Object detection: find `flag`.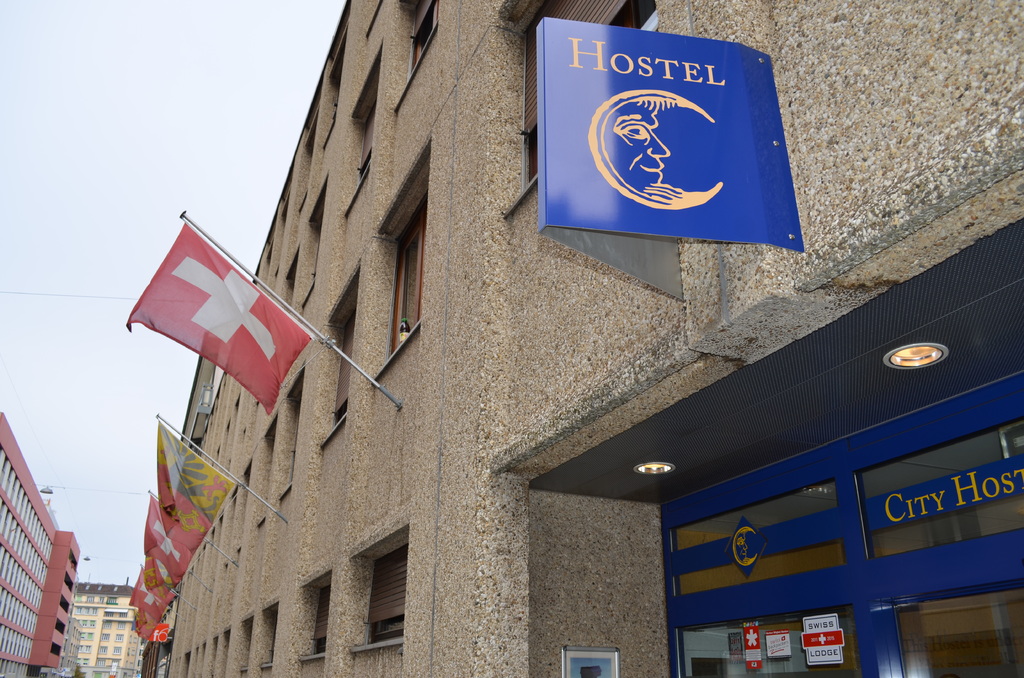
BBox(158, 421, 232, 531).
